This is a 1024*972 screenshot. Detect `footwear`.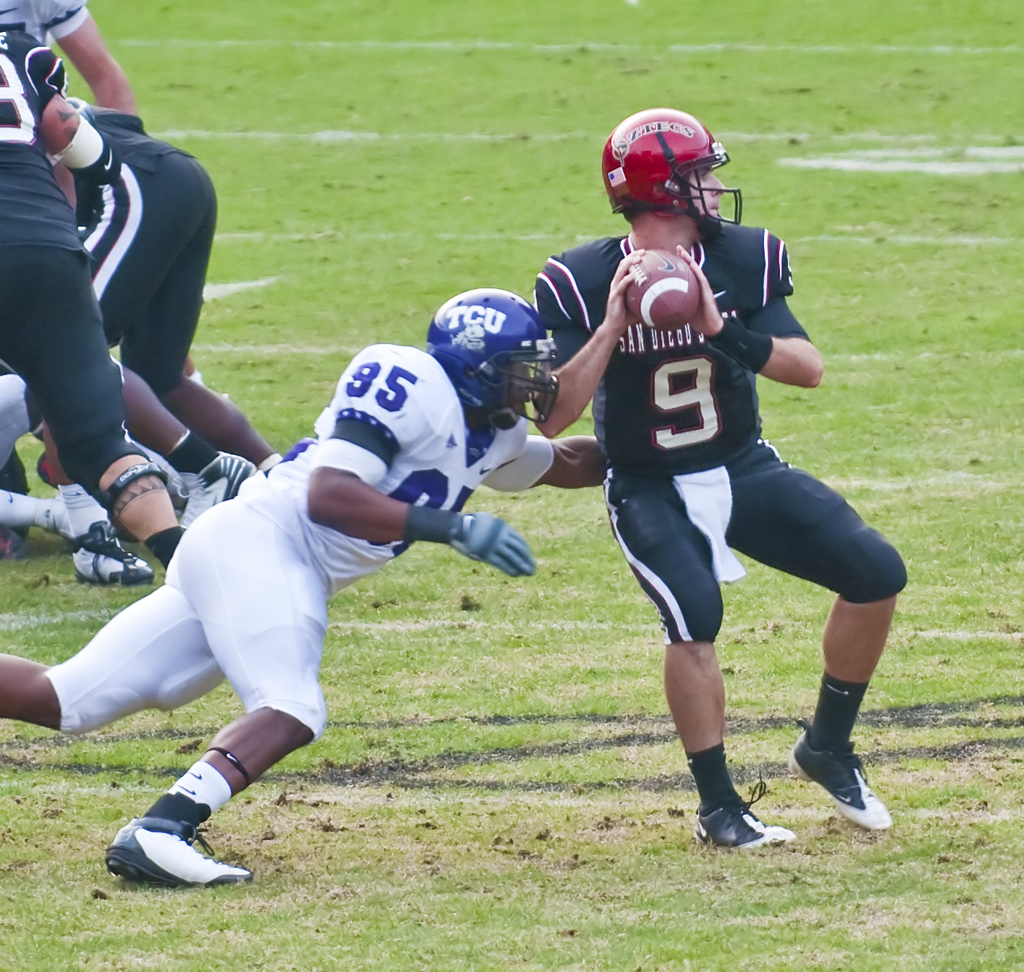
93 792 238 898.
